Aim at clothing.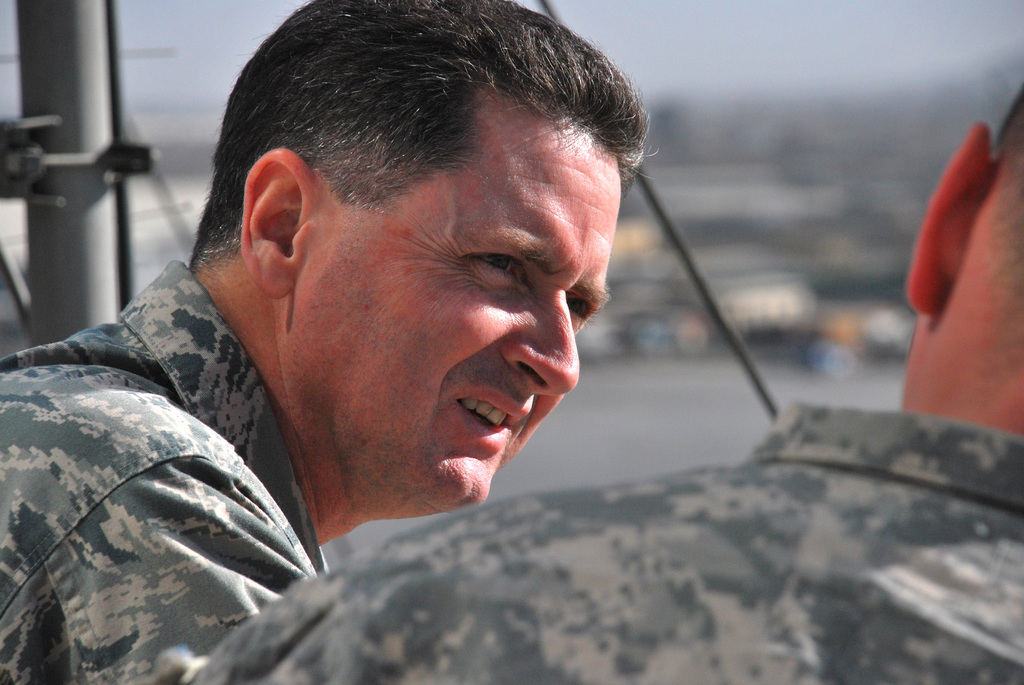
Aimed at BBox(176, 397, 1023, 684).
